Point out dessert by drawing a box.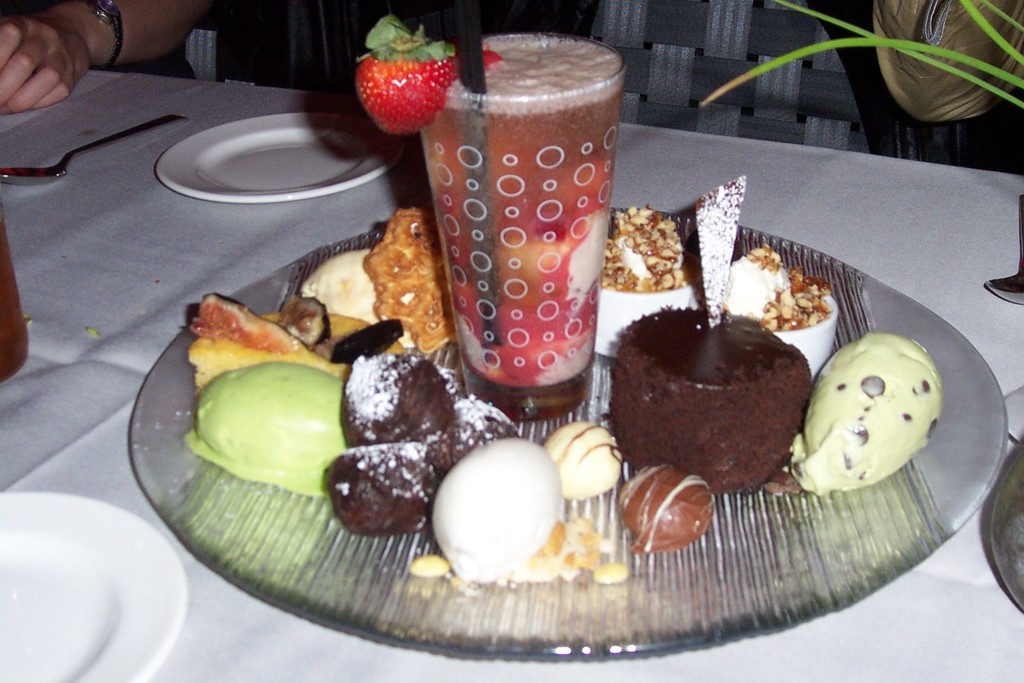
604,174,742,355.
